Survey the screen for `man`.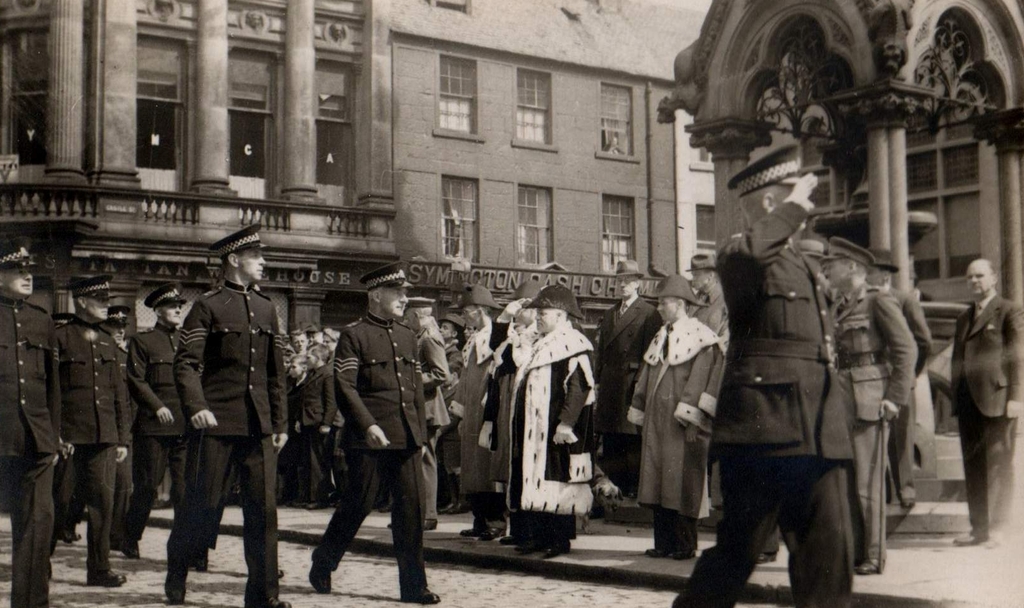
Survey found: bbox=(307, 266, 444, 605).
